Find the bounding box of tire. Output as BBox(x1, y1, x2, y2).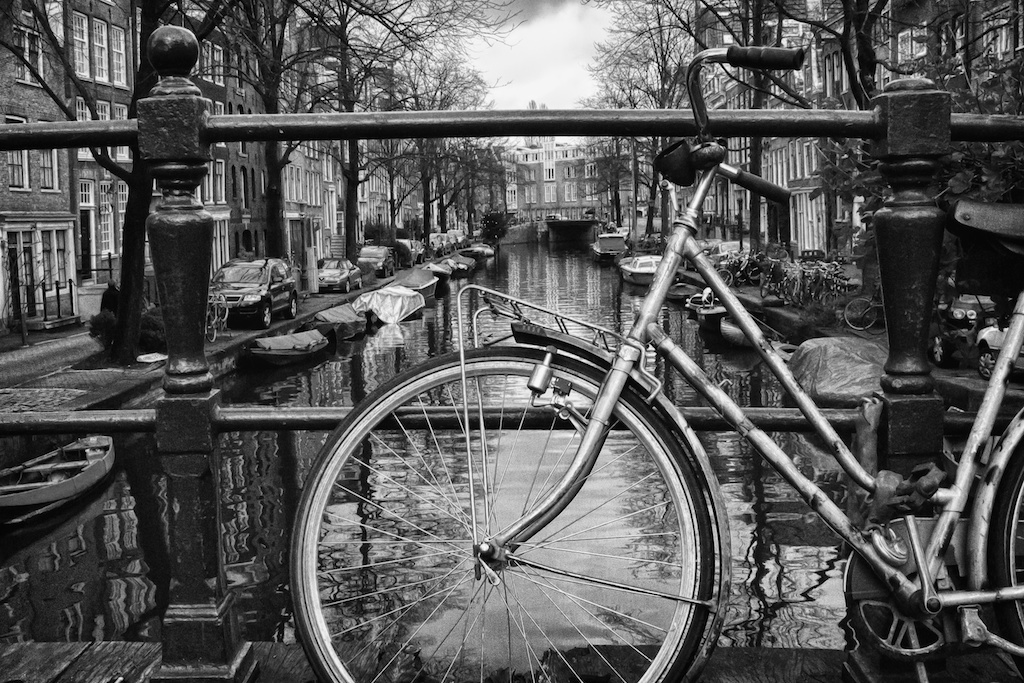
BBox(380, 266, 388, 279).
